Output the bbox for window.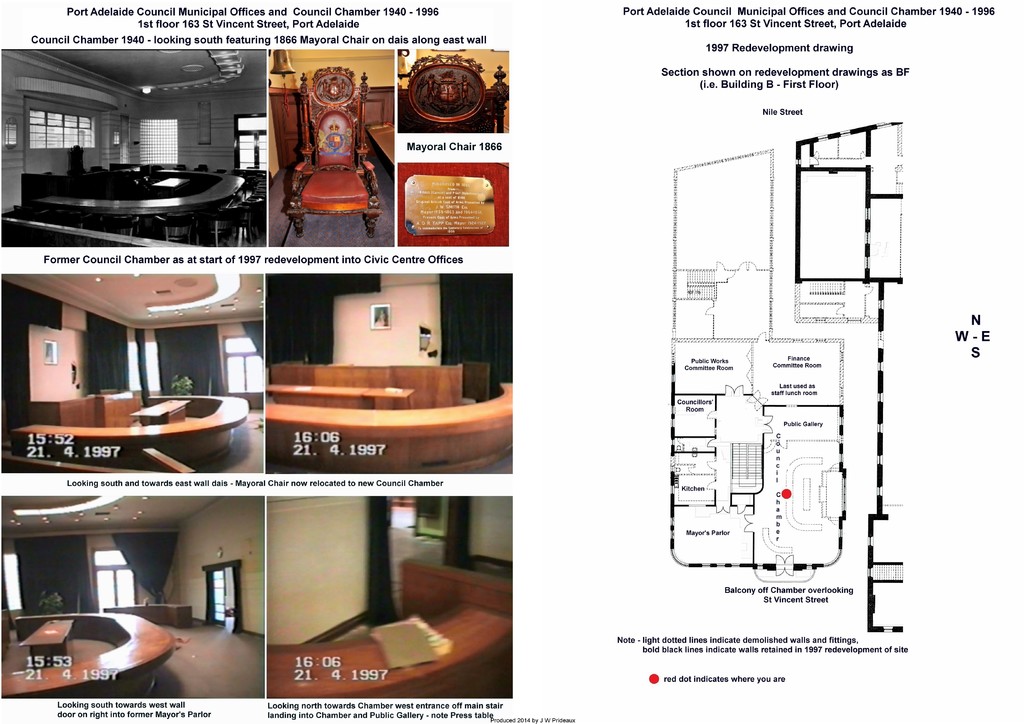
locate(203, 560, 243, 627).
